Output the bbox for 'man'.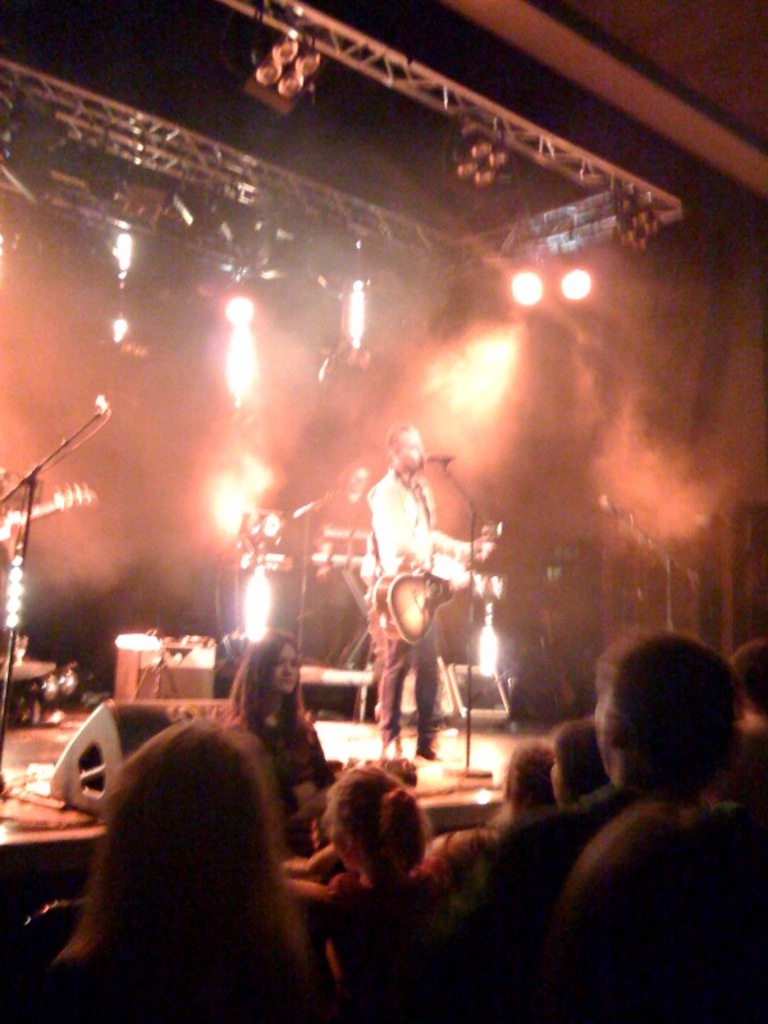
[462, 628, 767, 972].
